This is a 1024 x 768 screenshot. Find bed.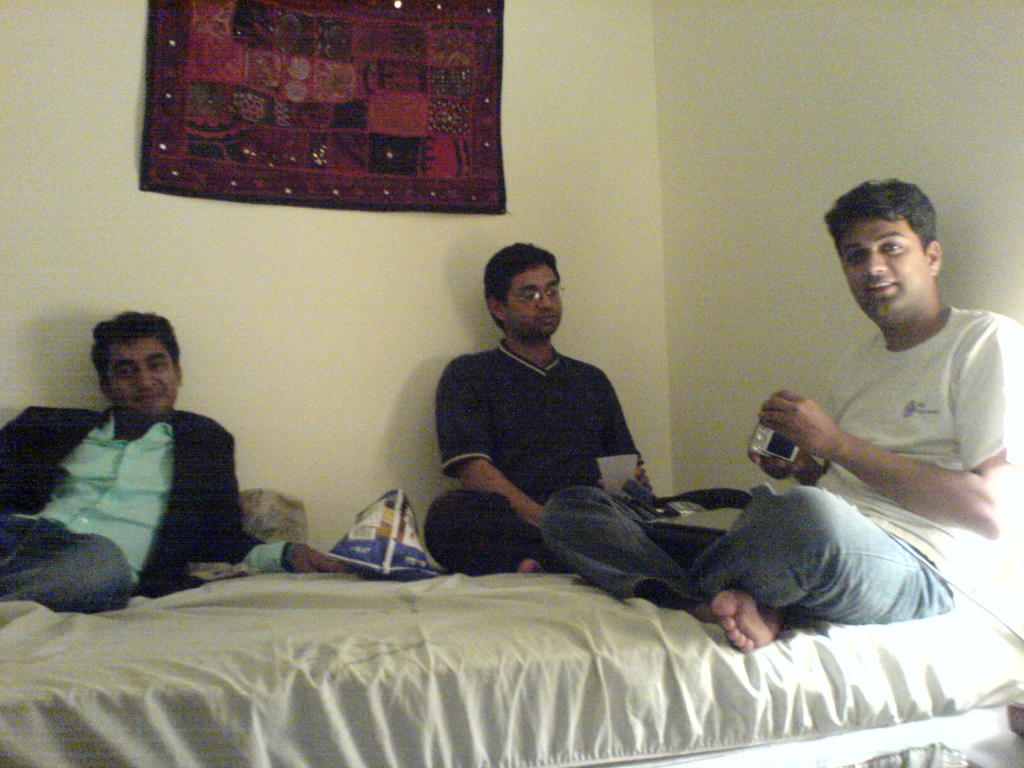
Bounding box: Rect(0, 477, 1023, 765).
